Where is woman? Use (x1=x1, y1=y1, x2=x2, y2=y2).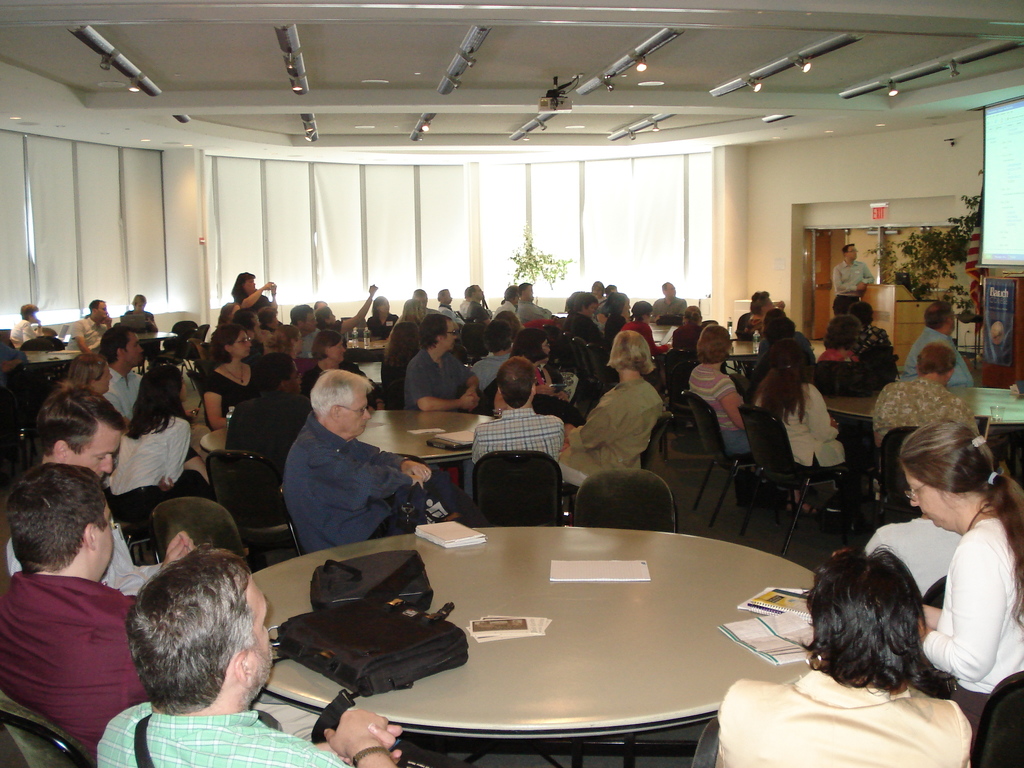
(x1=715, y1=545, x2=973, y2=767).
